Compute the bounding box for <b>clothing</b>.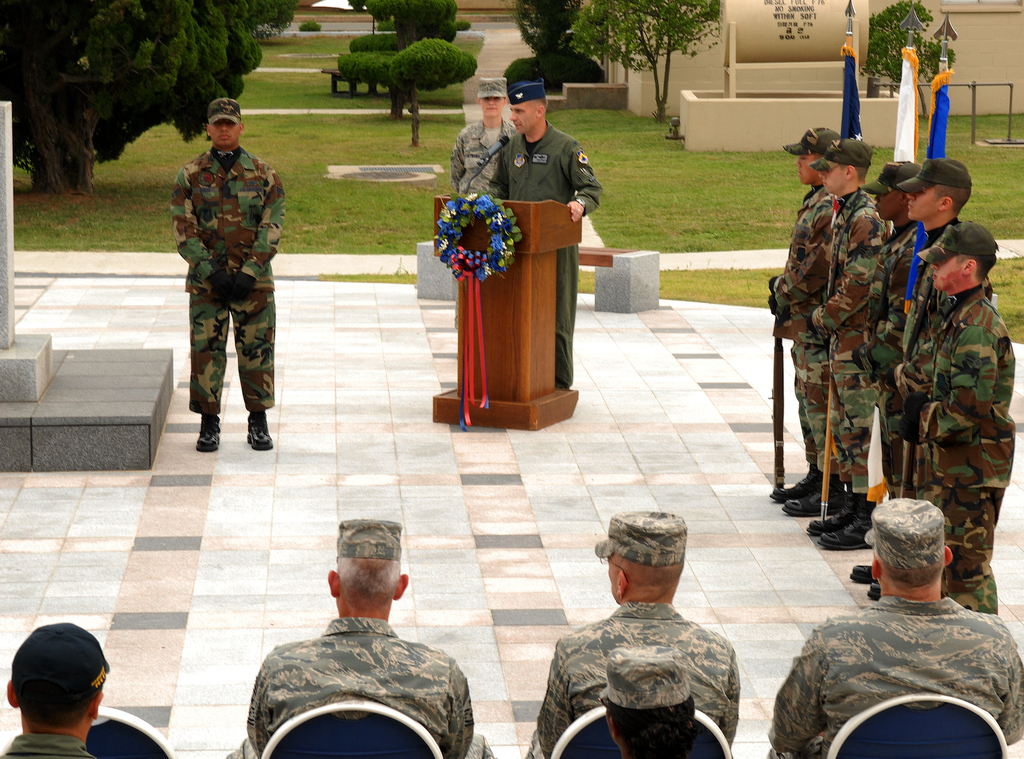
left=854, top=233, right=913, bottom=464.
